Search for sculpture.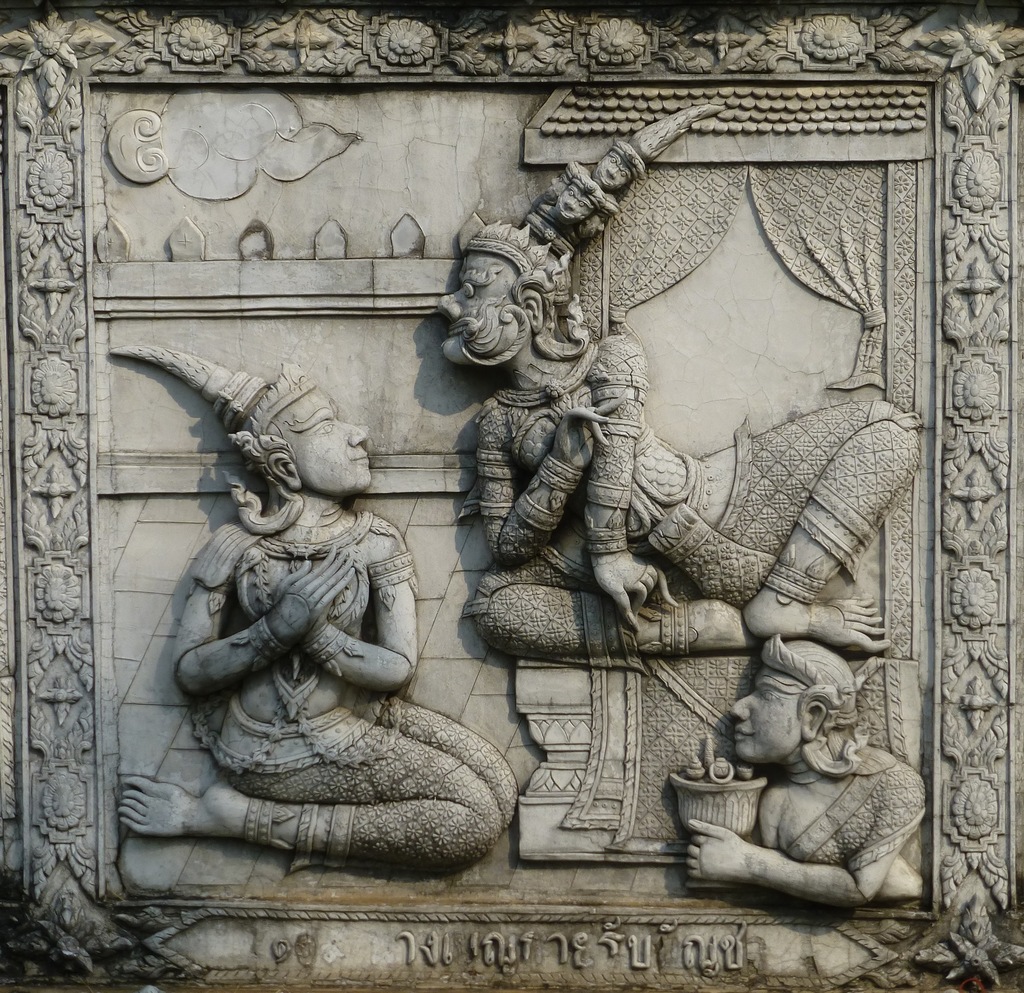
Found at left=104, top=327, right=475, bottom=907.
